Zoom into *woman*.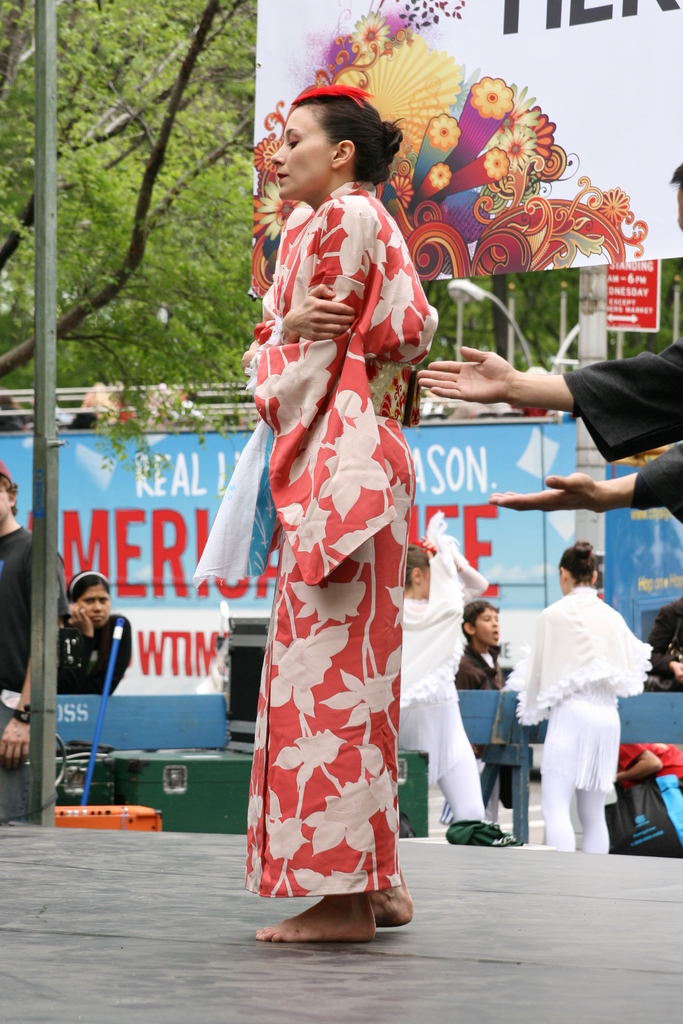
Zoom target: 43,560,133,707.
